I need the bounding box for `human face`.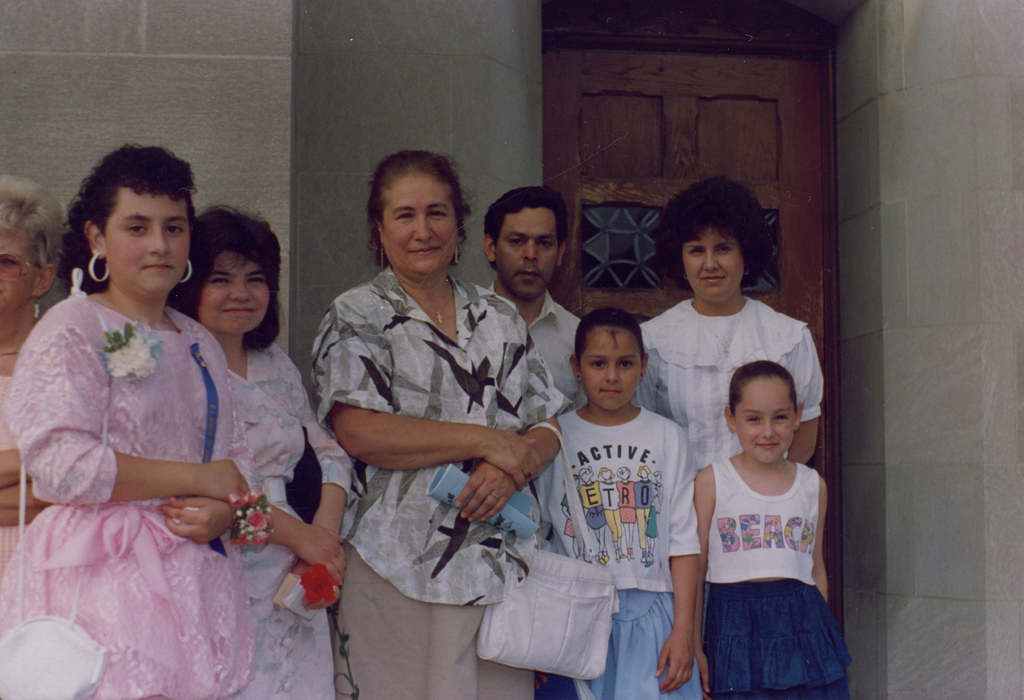
Here it is: x1=200 y1=257 x2=269 y2=338.
